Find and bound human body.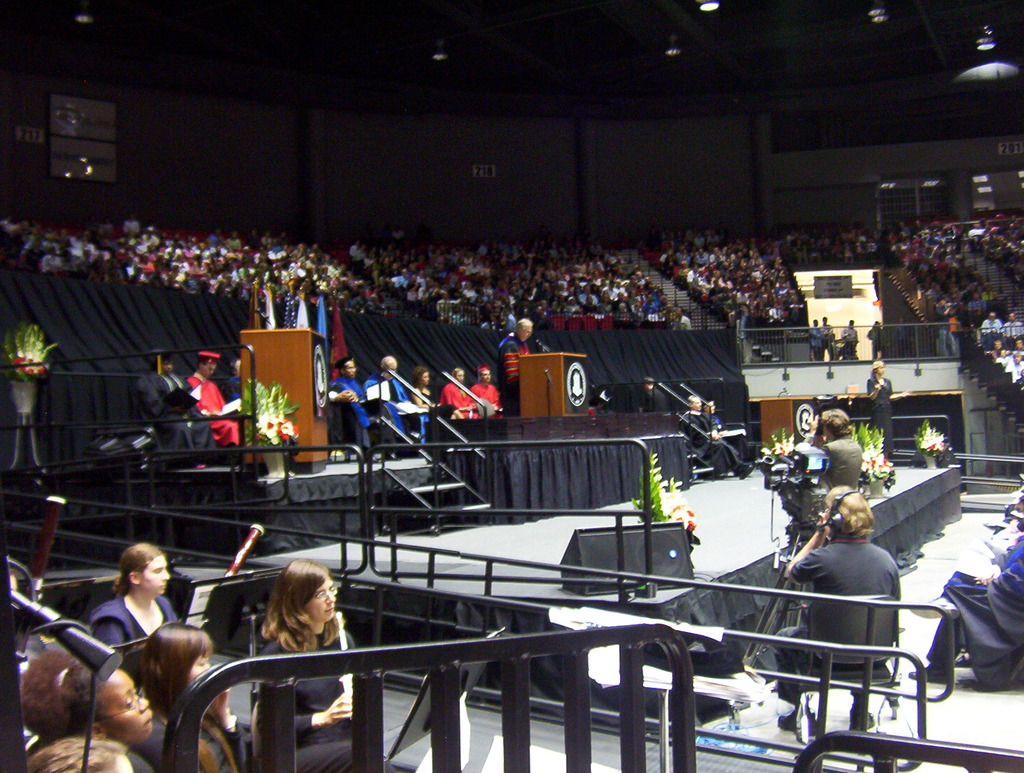
Bound: locate(440, 380, 477, 425).
